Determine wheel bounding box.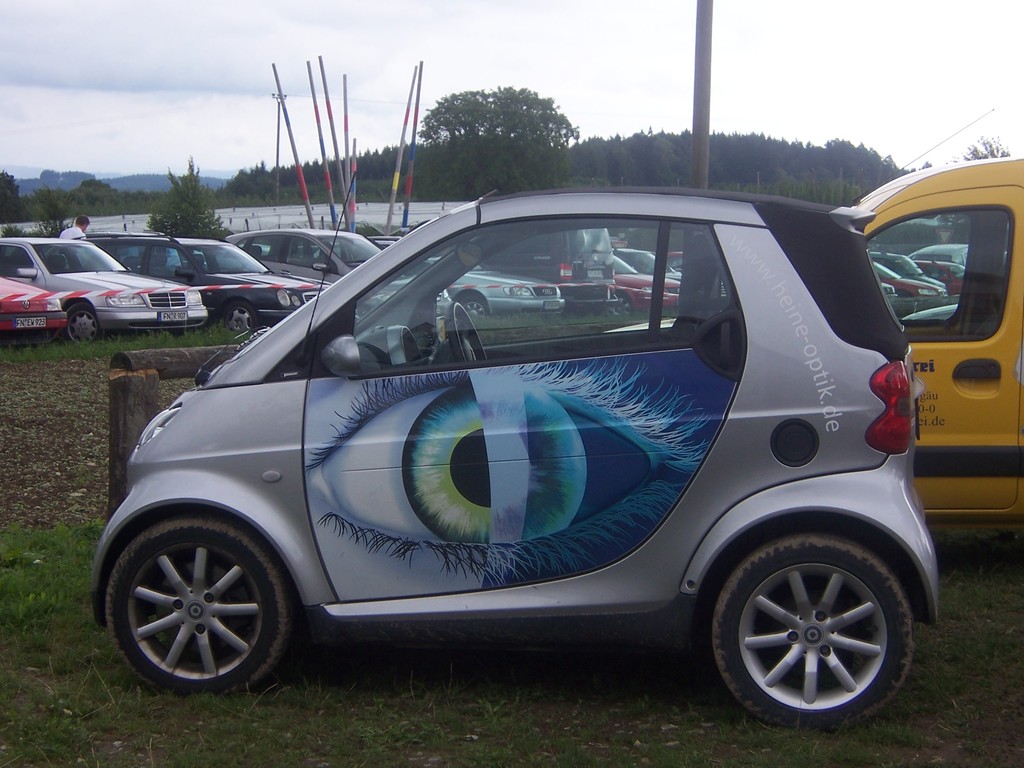
Determined: select_region(61, 301, 100, 345).
